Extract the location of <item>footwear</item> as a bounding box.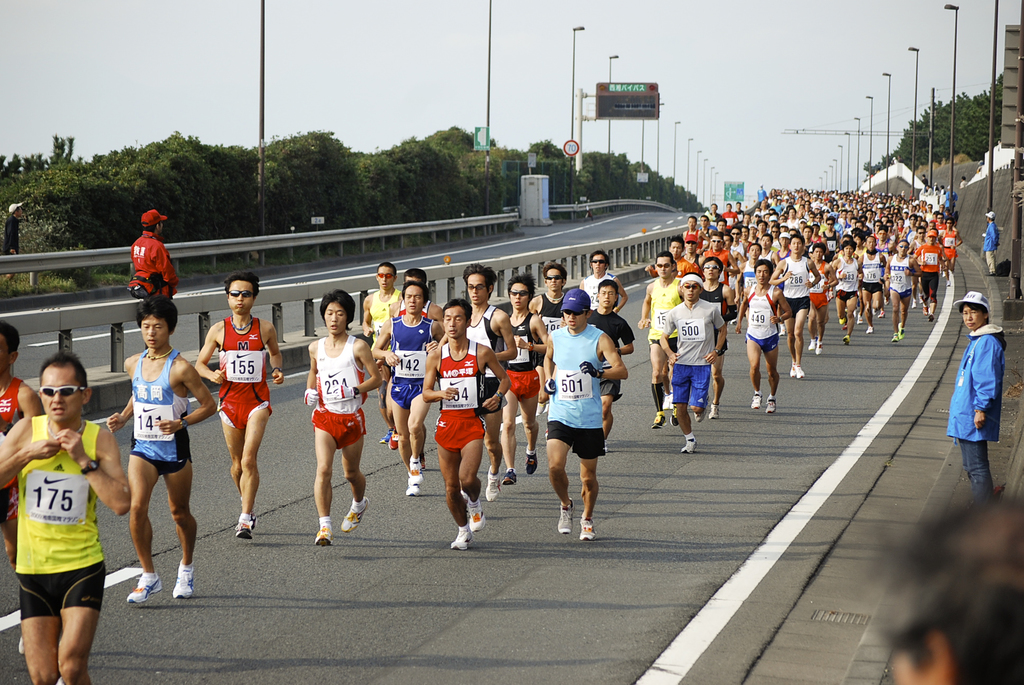
{"left": 653, "top": 409, "right": 665, "bottom": 434}.
